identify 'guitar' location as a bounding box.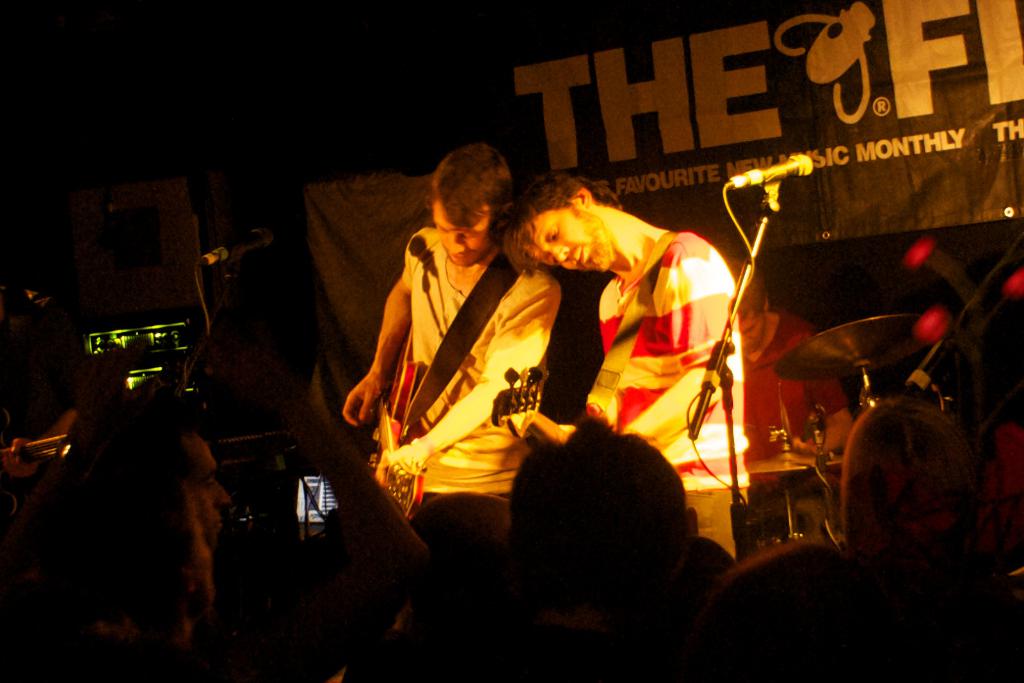
474/359/564/431.
